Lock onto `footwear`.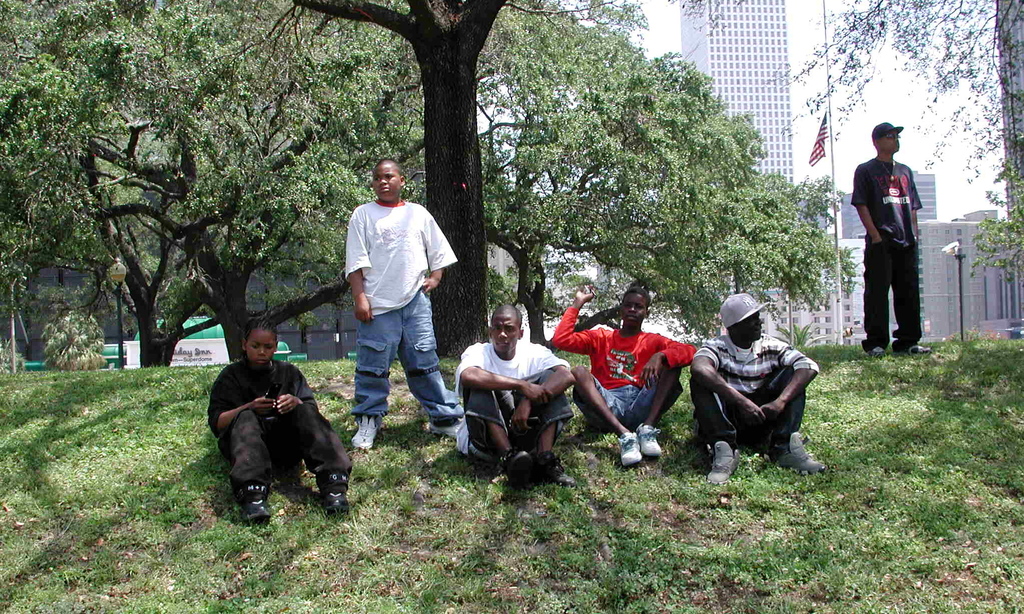
Locked: Rect(706, 445, 737, 489).
